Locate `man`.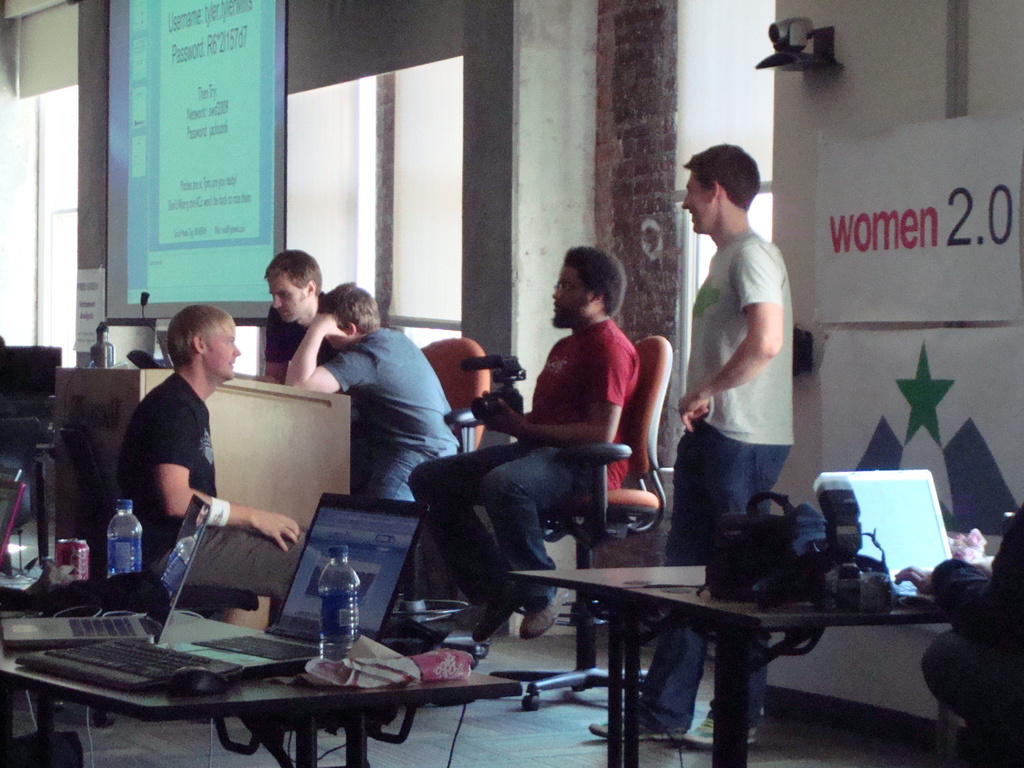
Bounding box: (left=257, top=246, right=352, bottom=393).
